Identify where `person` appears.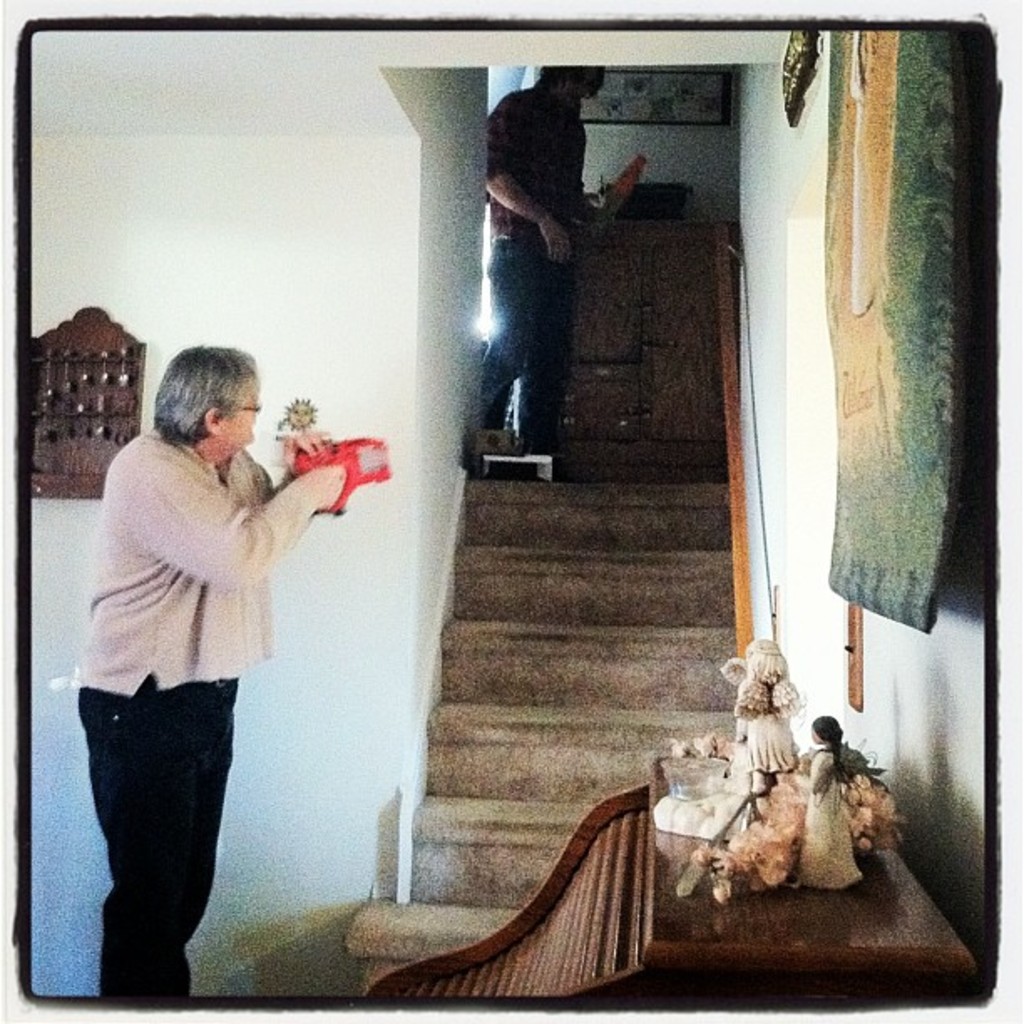
Appears at 477, 54, 592, 453.
